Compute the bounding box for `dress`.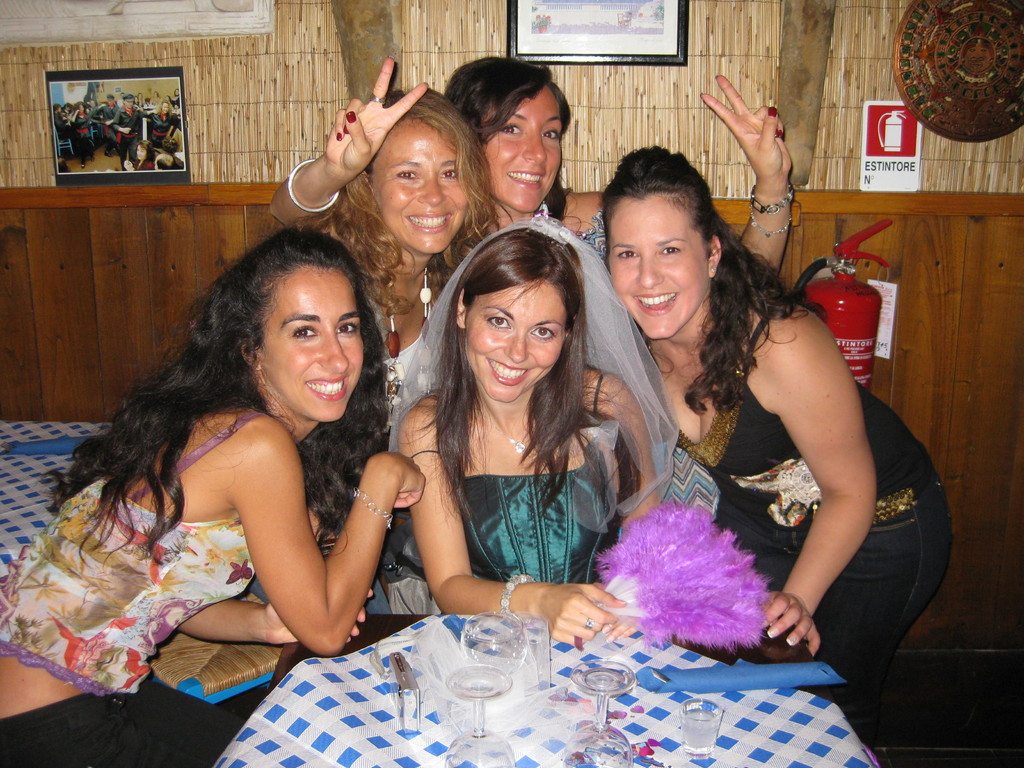
<box>387,217,684,616</box>.
